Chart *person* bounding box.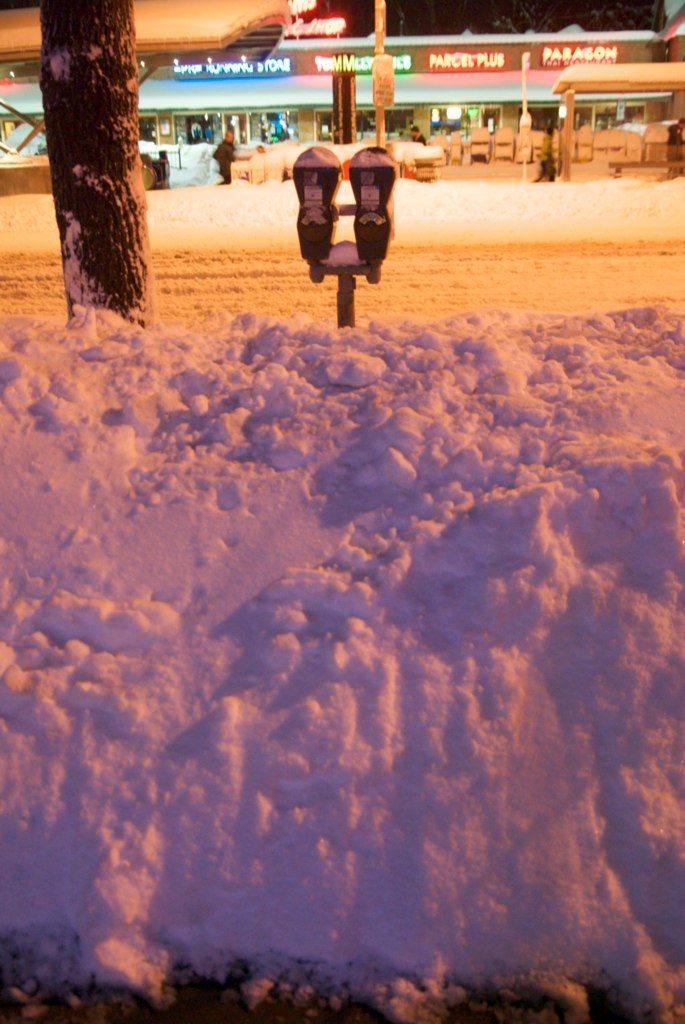
Charted: bbox(530, 118, 554, 182).
